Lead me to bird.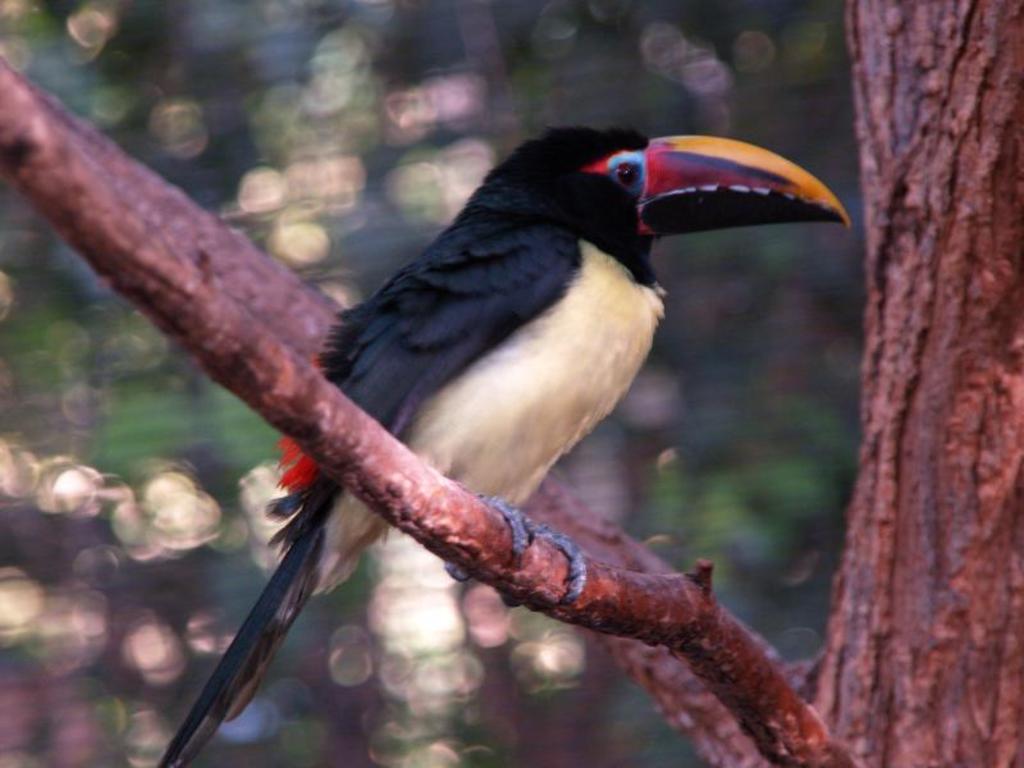
Lead to box=[180, 127, 855, 710].
